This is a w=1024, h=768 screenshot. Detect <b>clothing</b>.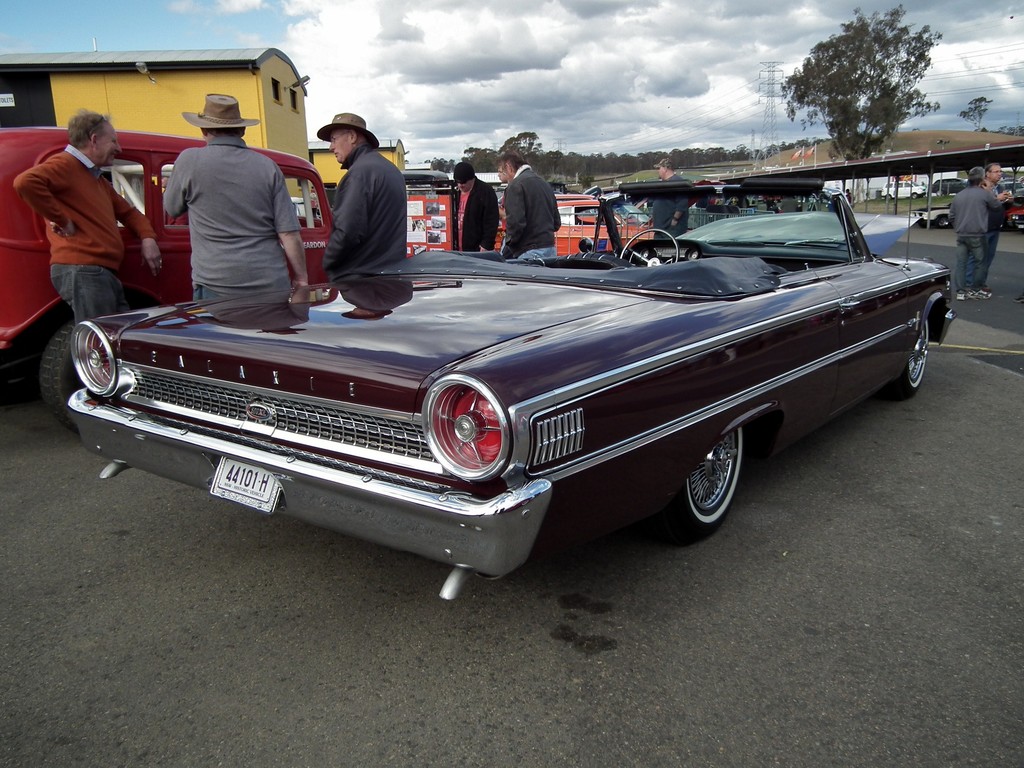
{"x1": 948, "y1": 182, "x2": 1007, "y2": 294}.
